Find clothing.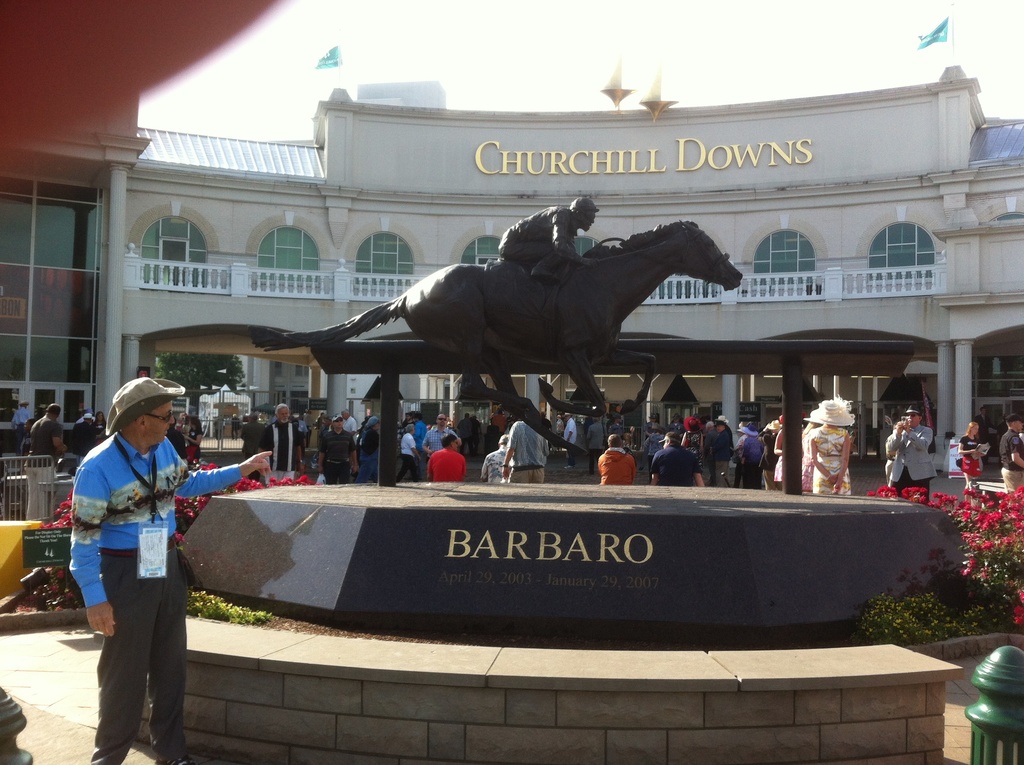
bbox(396, 430, 421, 475).
